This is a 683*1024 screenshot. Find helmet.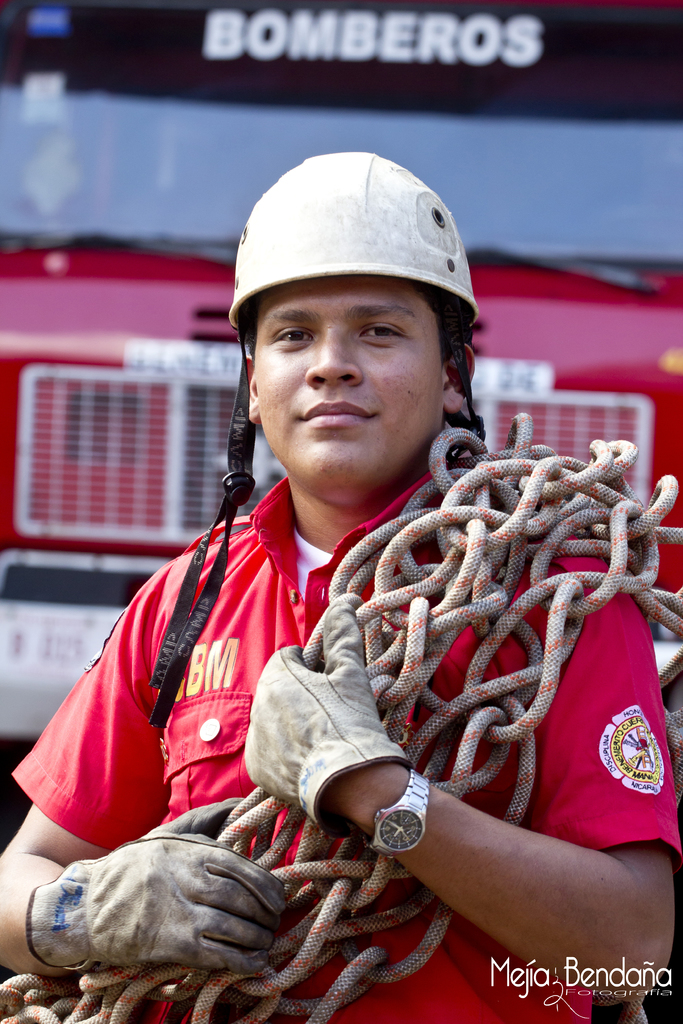
Bounding box: <bbox>147, 150, 488, 728</bbox>.
